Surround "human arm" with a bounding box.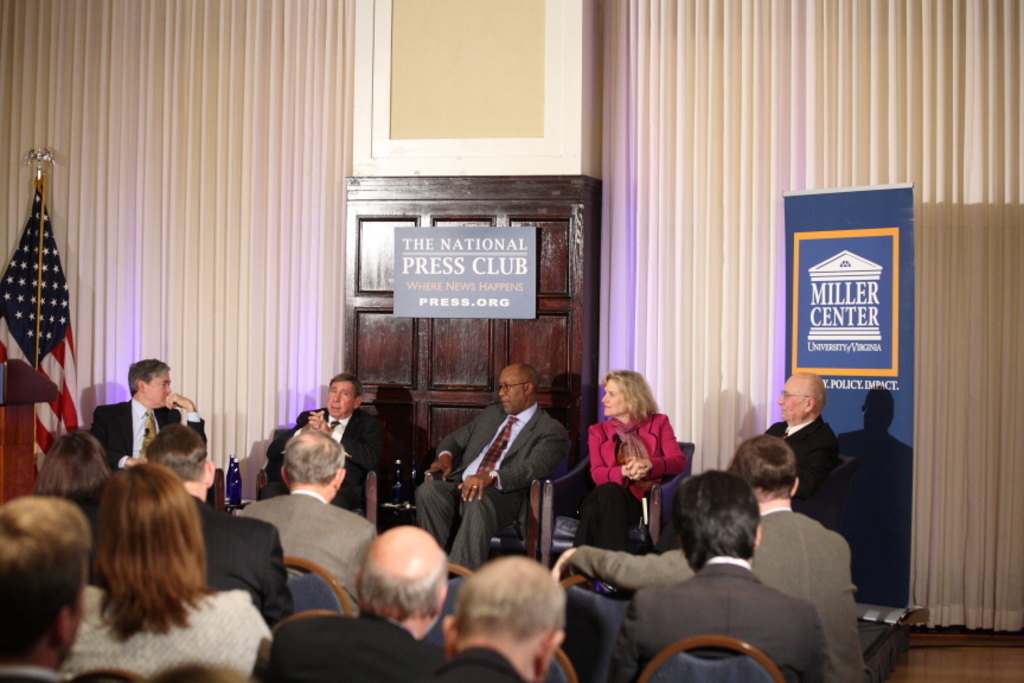
<box>544,529,727,591</box>.
